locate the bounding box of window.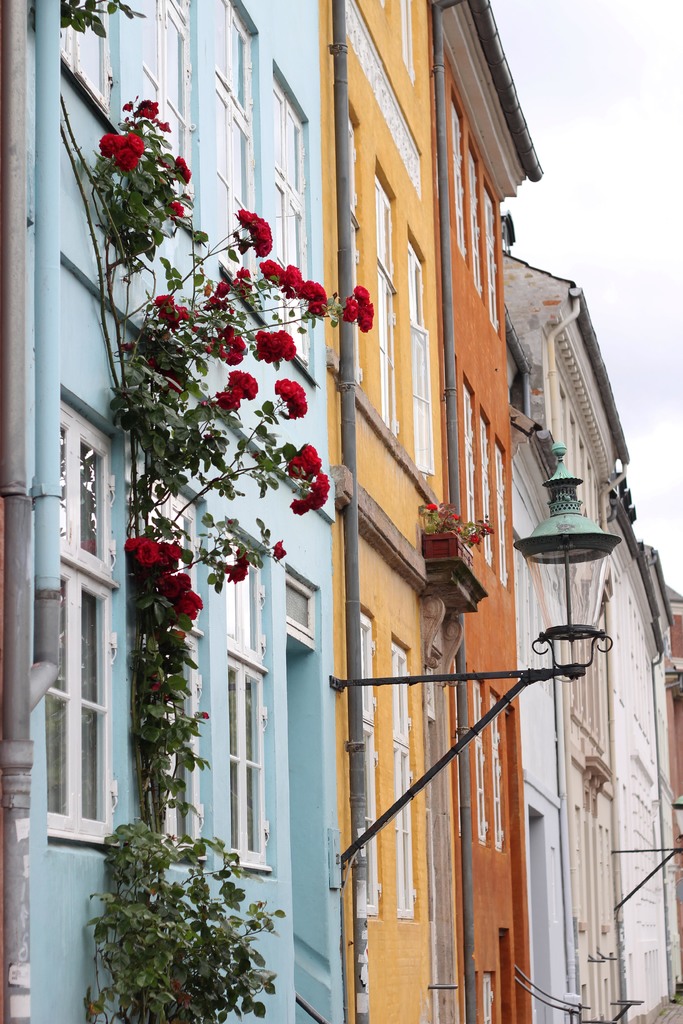
Bounding box: bbox(499, 445, 508, 586).
